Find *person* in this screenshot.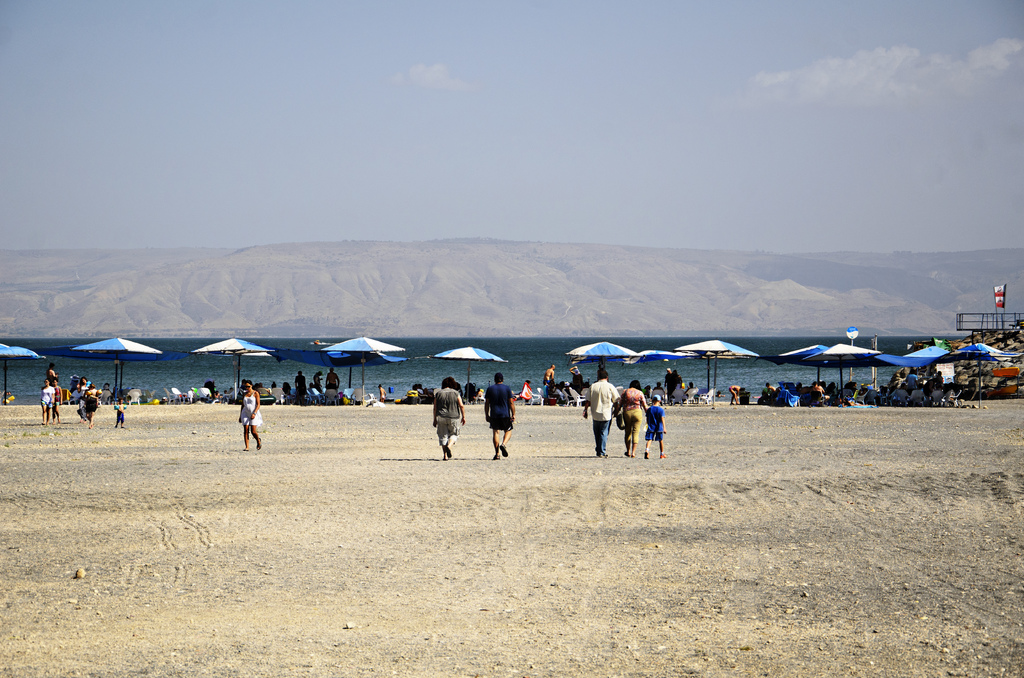
The bounding box for *person* is x1=600 y1=384 x2=656 y2=469.
